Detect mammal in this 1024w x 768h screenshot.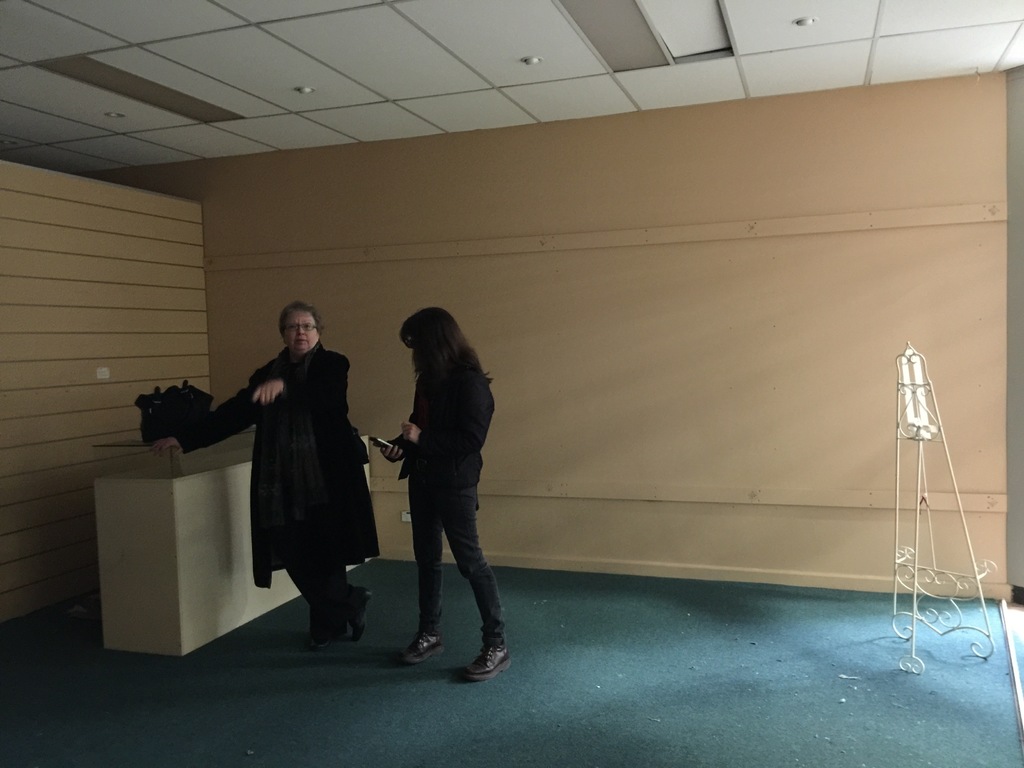
Detection: [left=152, top=303, right=382, bottom=643].
